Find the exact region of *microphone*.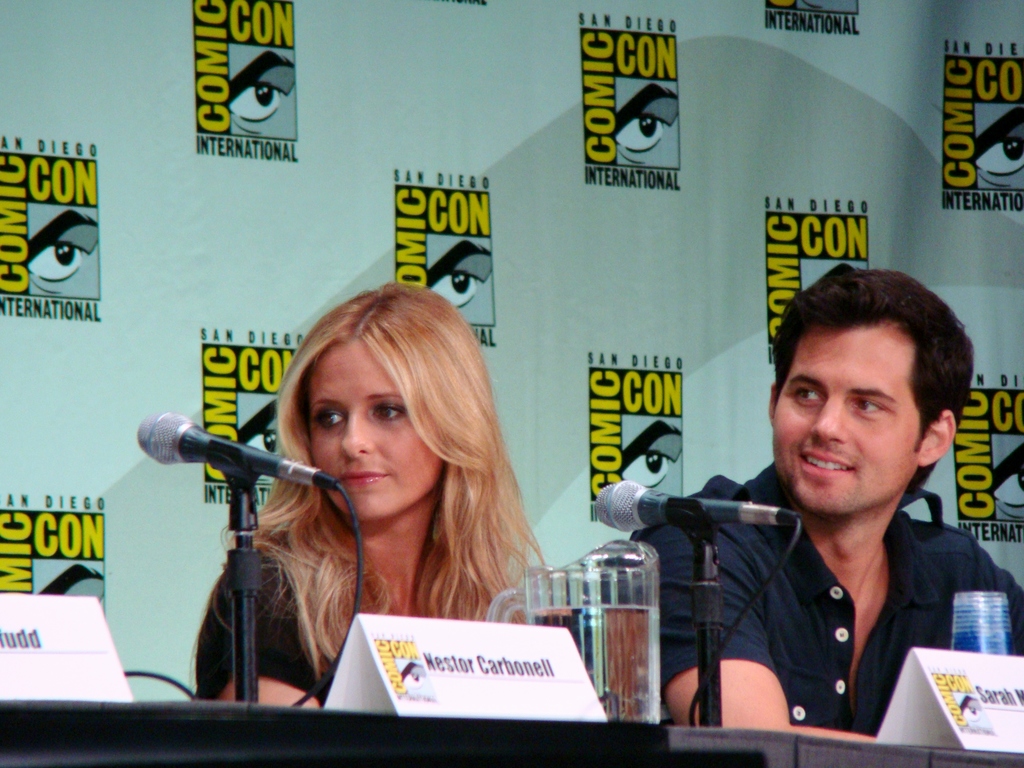
Exact region: pyautogui.locateOnScreen(132, 407, 358, 496).
